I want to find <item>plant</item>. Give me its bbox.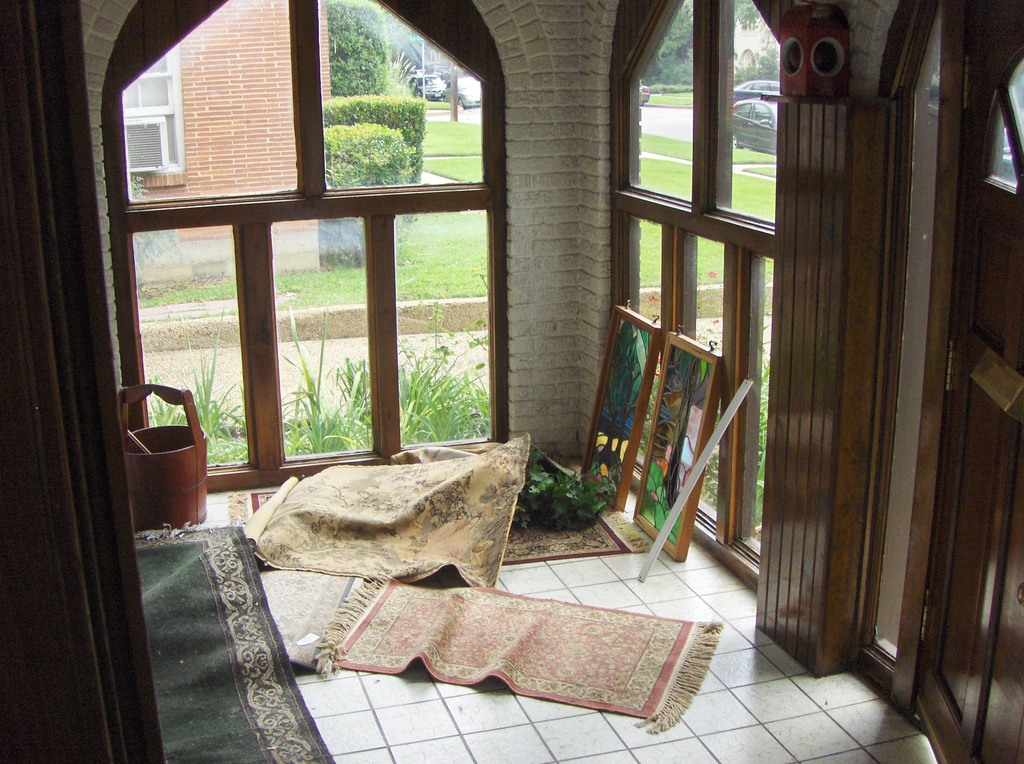
(x1=637, y1=126, x2=694, y2=154).
